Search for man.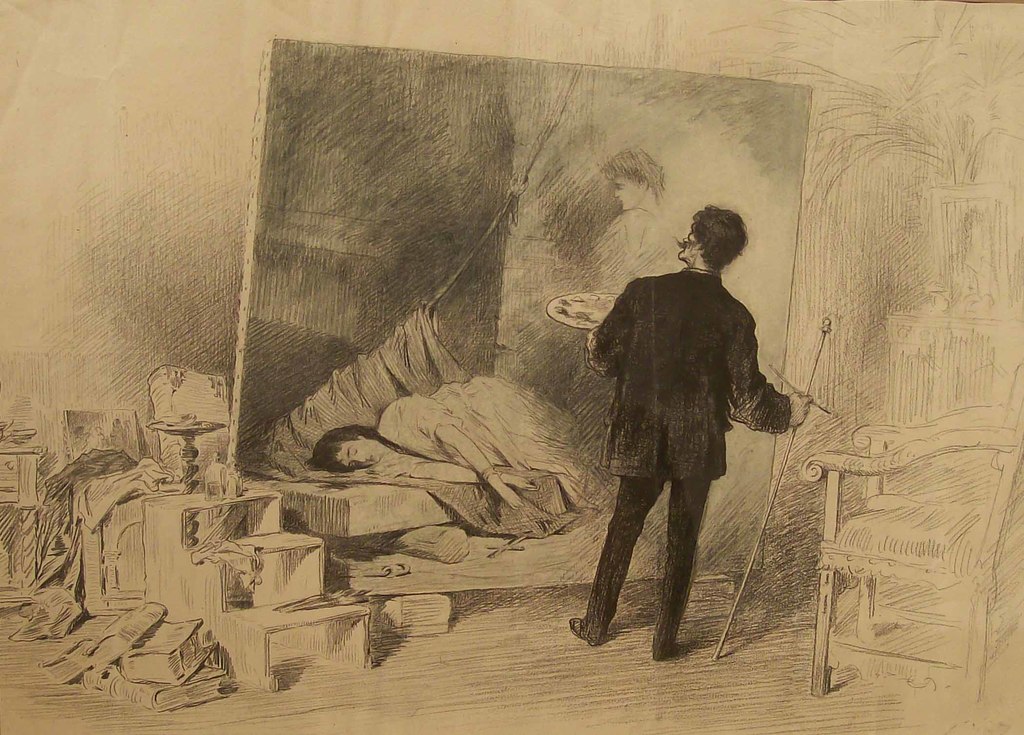
Found at pyautogui.locateOnScreen(563, 207, 797, 669).
